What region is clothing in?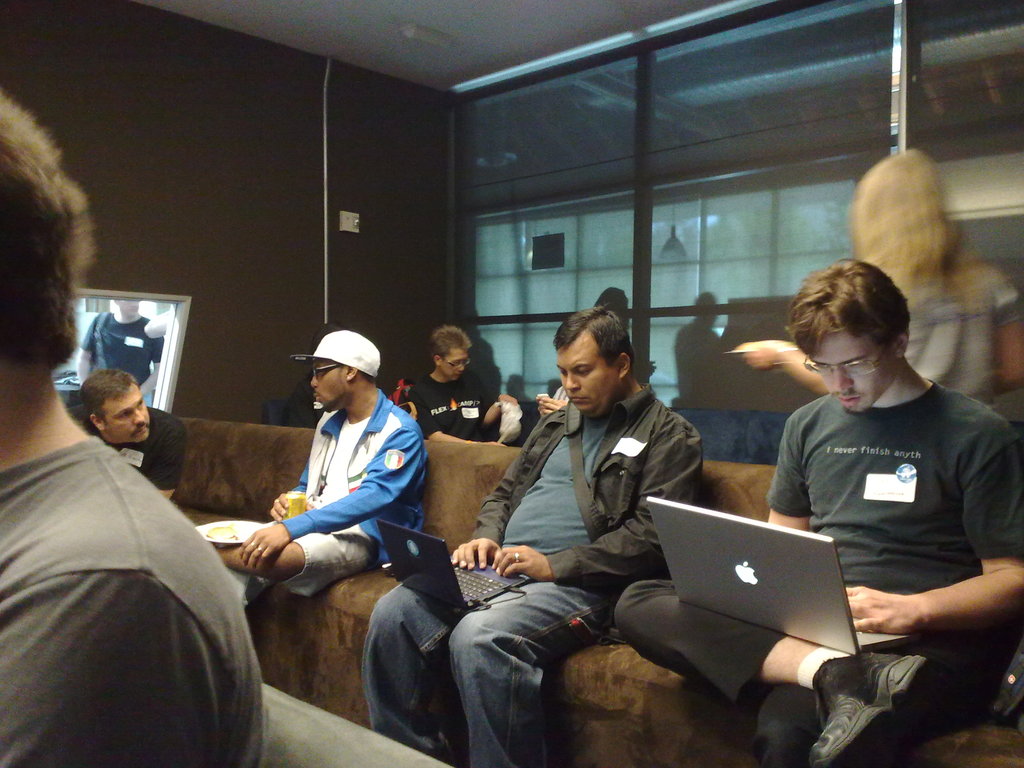
l=199, t=389, r=429, b=628.
